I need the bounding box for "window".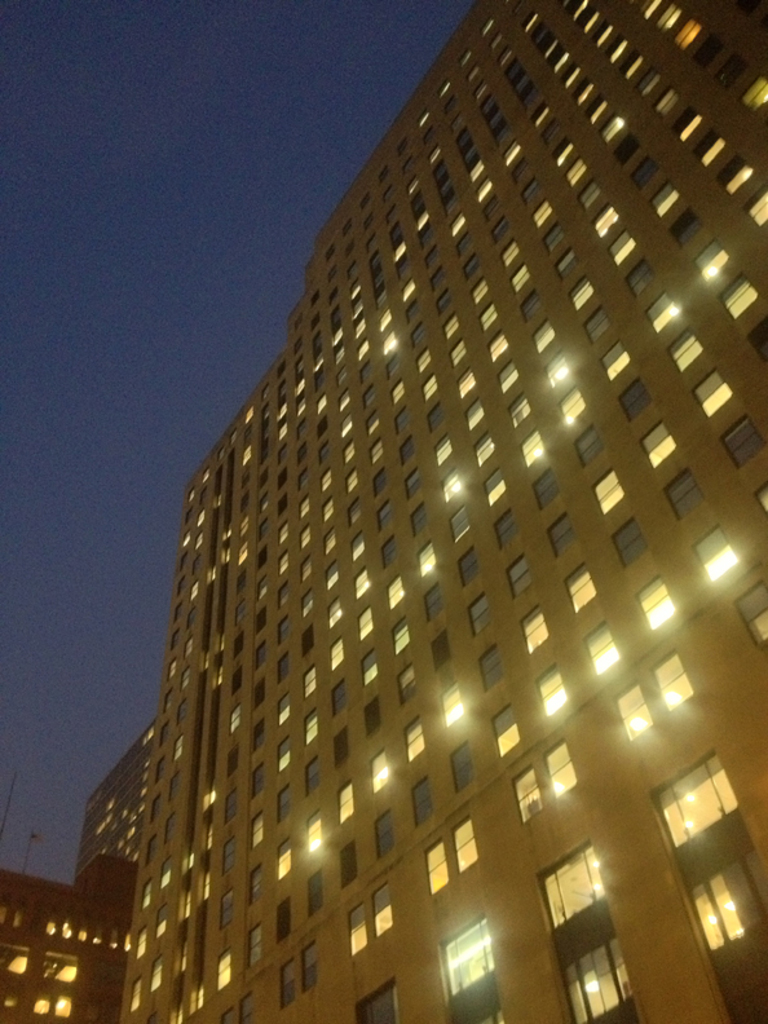
Here it is: bbox=(689, 530, 743, 579).
